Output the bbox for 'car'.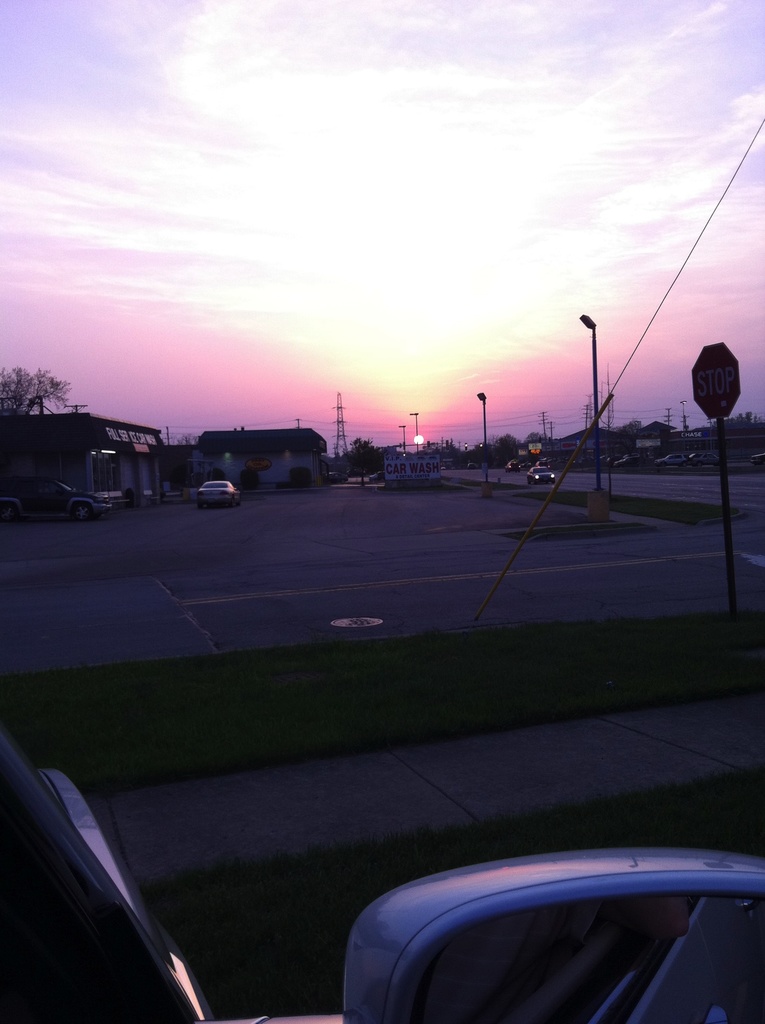
<region>195, 476, 238, 508</region>.
